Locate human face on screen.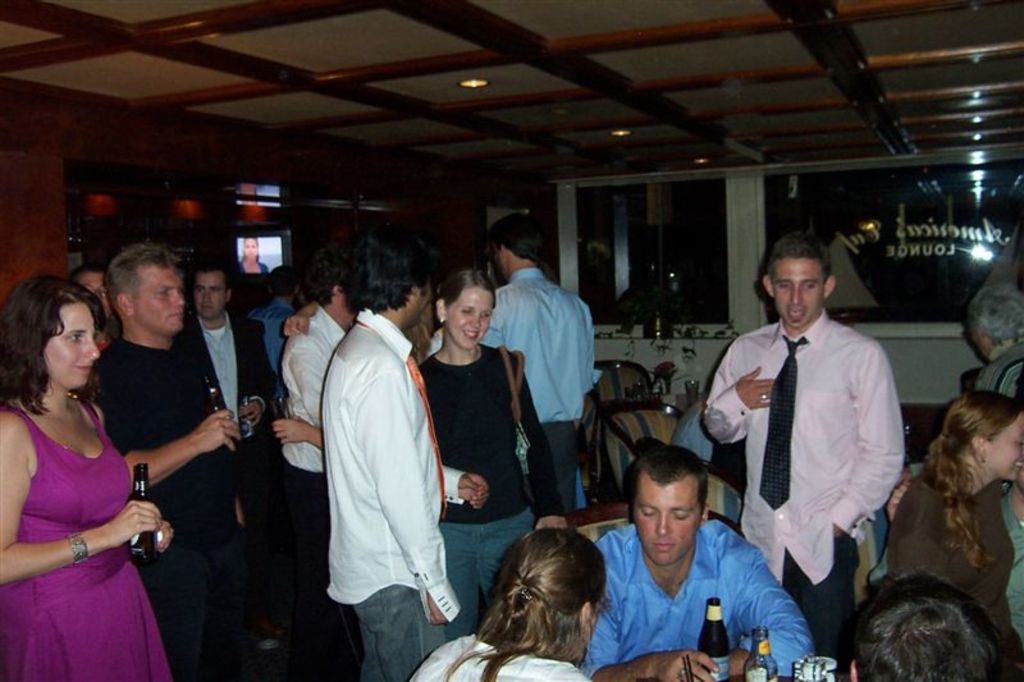
On screen at box=[243, 241, 253, 250].
